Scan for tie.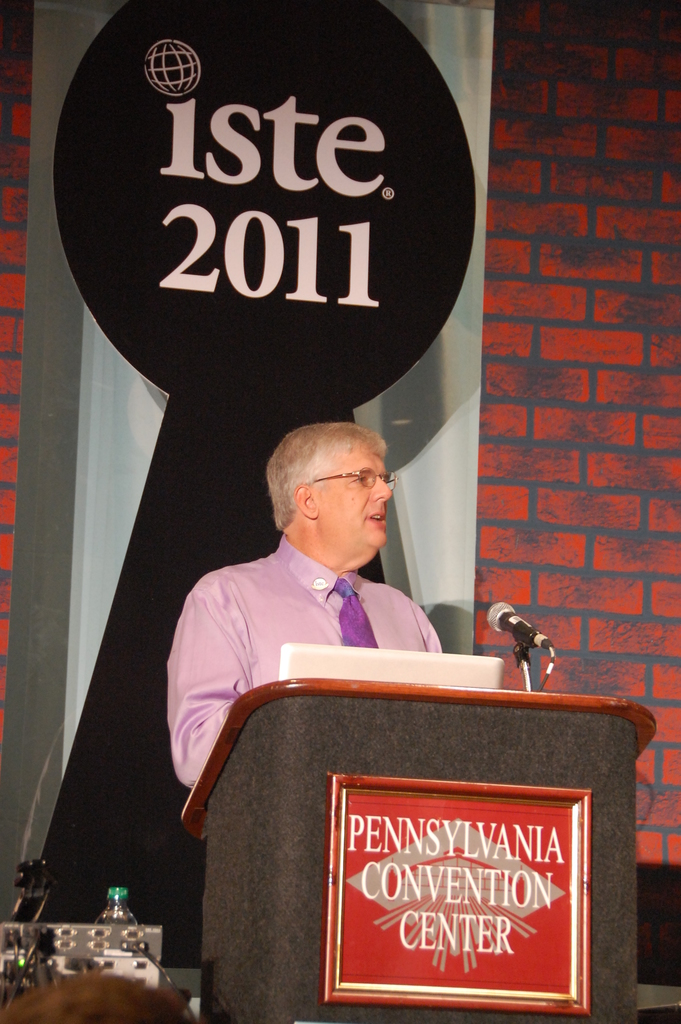
Scan result: Rect(330, 575, 377, 645).
